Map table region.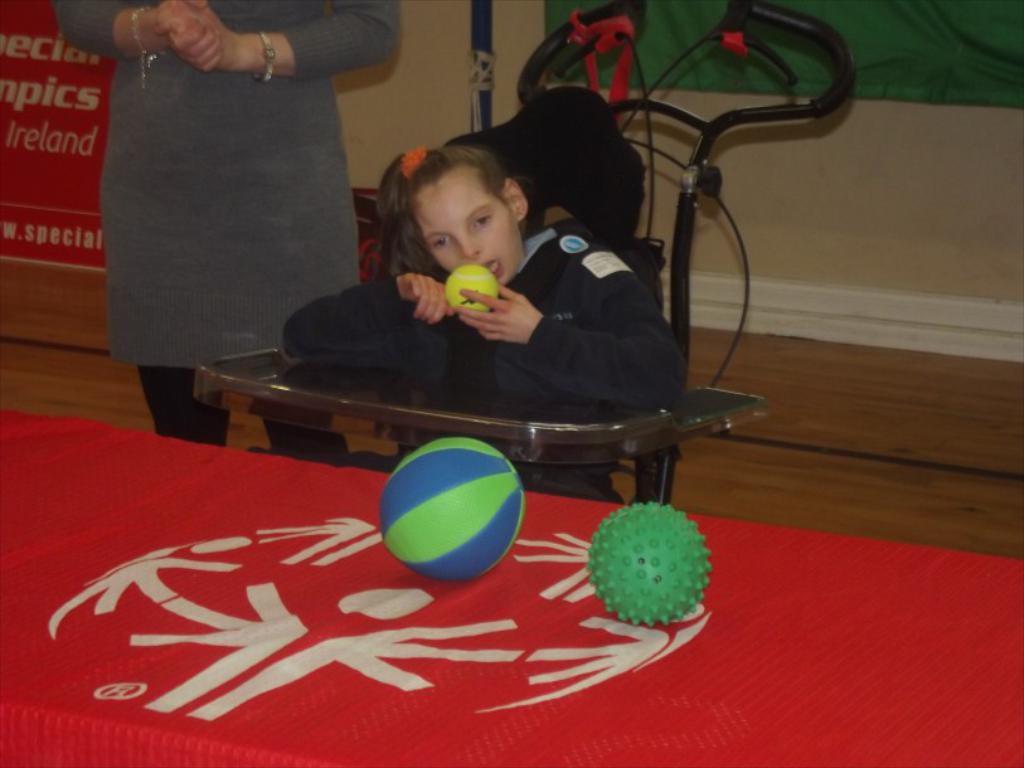
Mapped to BBox(57, 418, 815, 749).
